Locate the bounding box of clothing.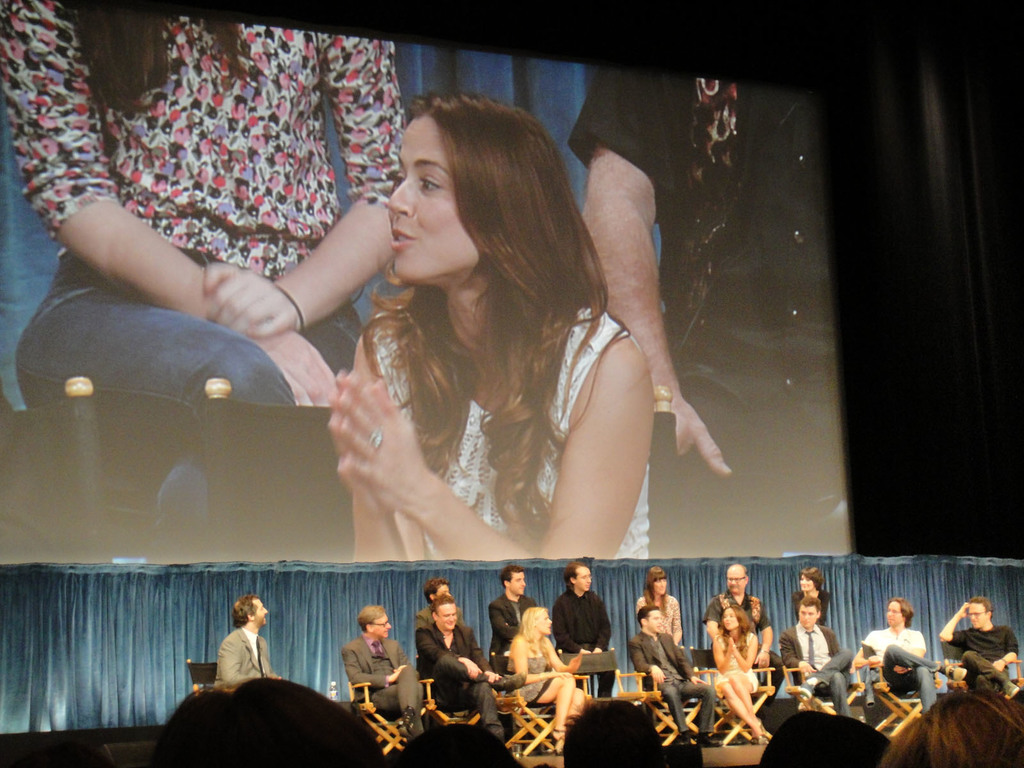
Bounding box: (780, 616, 857, 712).
